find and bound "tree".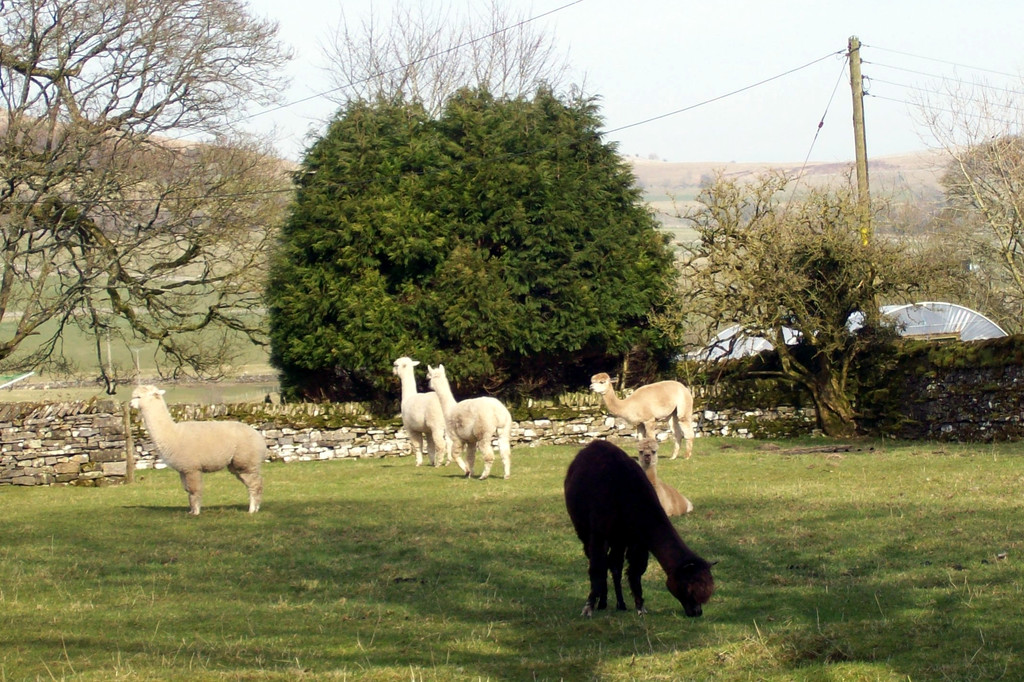
Bound: <bbox>636, 159, 943, 445</bbox>.
